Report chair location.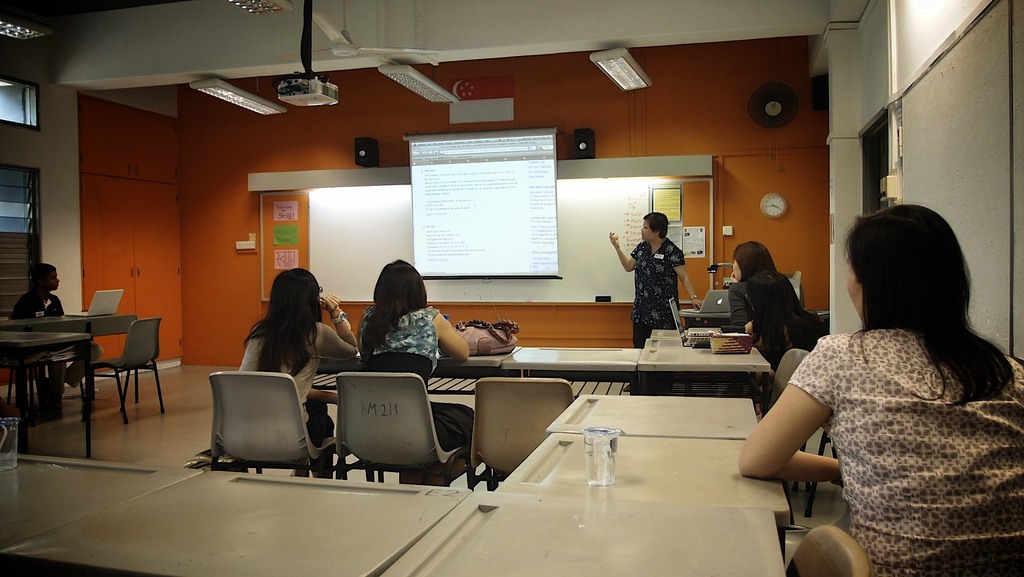
Report: select_region(785, 522, 874, 576).
